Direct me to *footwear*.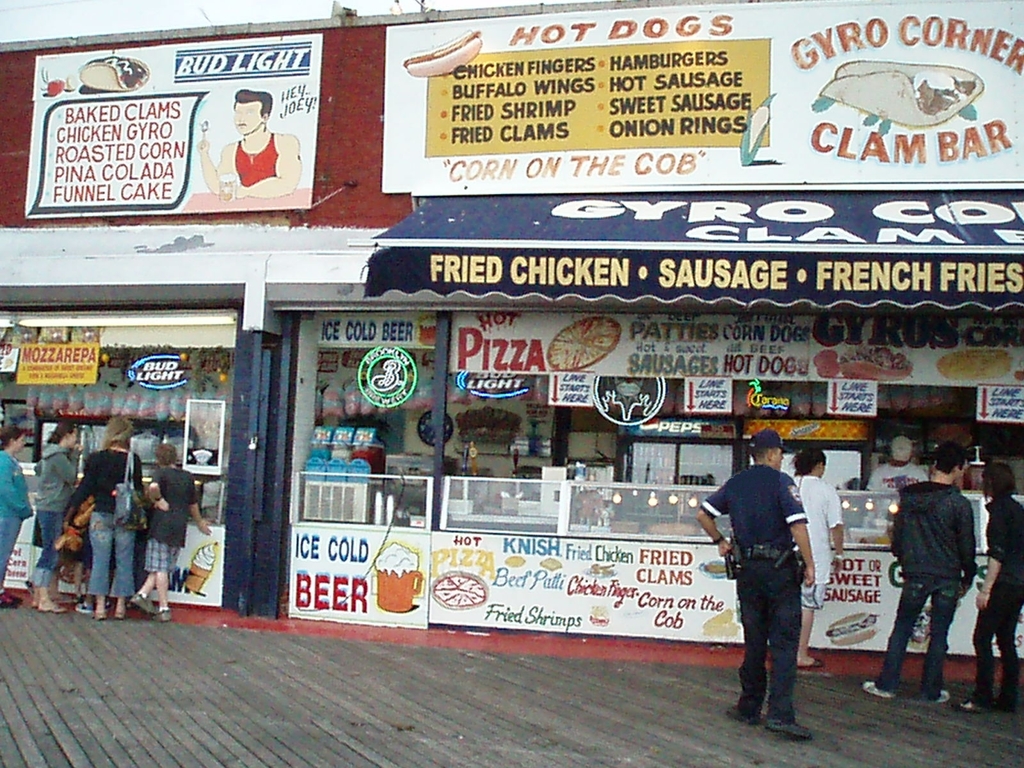
Direction: 858:679:902:699.
